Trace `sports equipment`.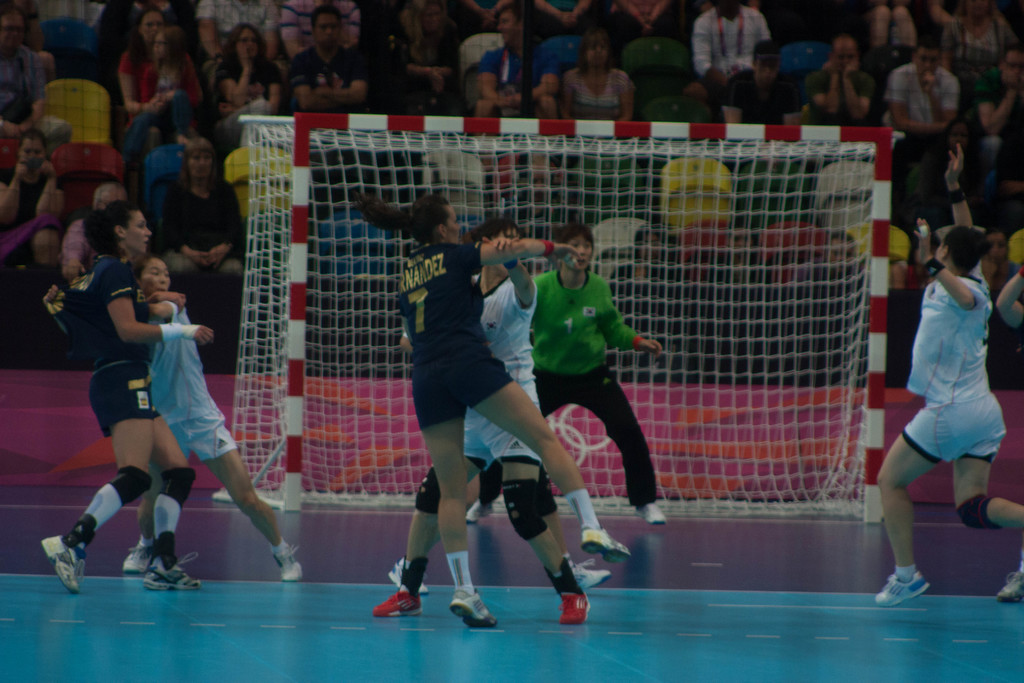
Traced to l=445, t=586, r=498, b=629.
